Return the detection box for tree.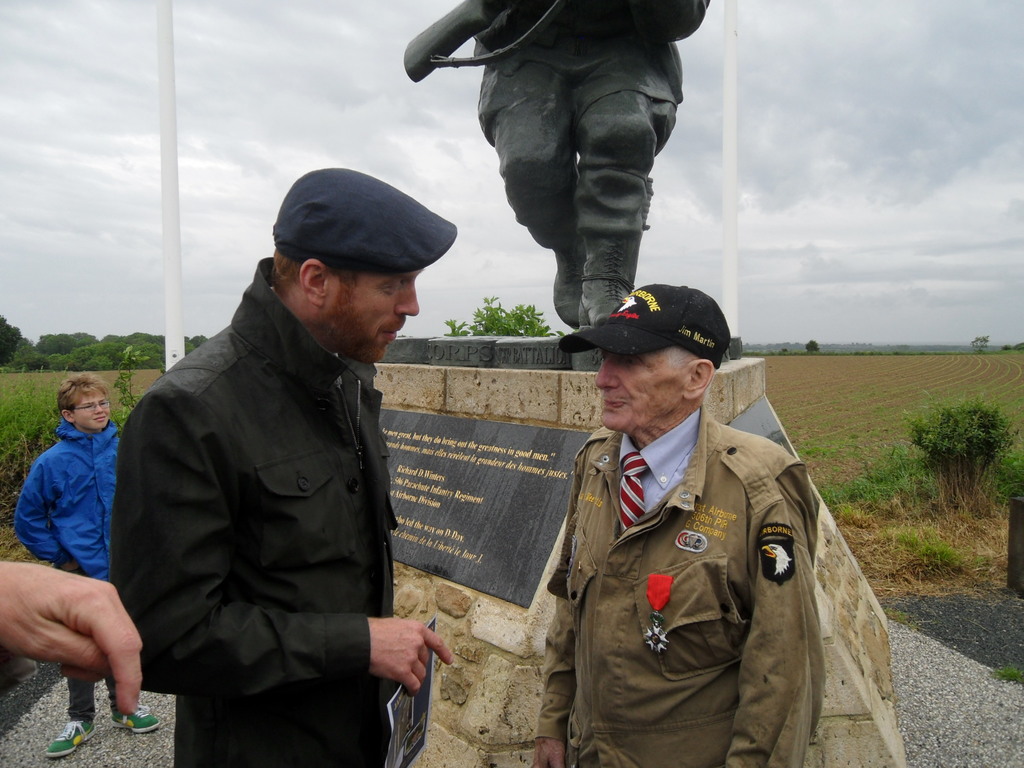
<box>448,292,566,341</box>.
